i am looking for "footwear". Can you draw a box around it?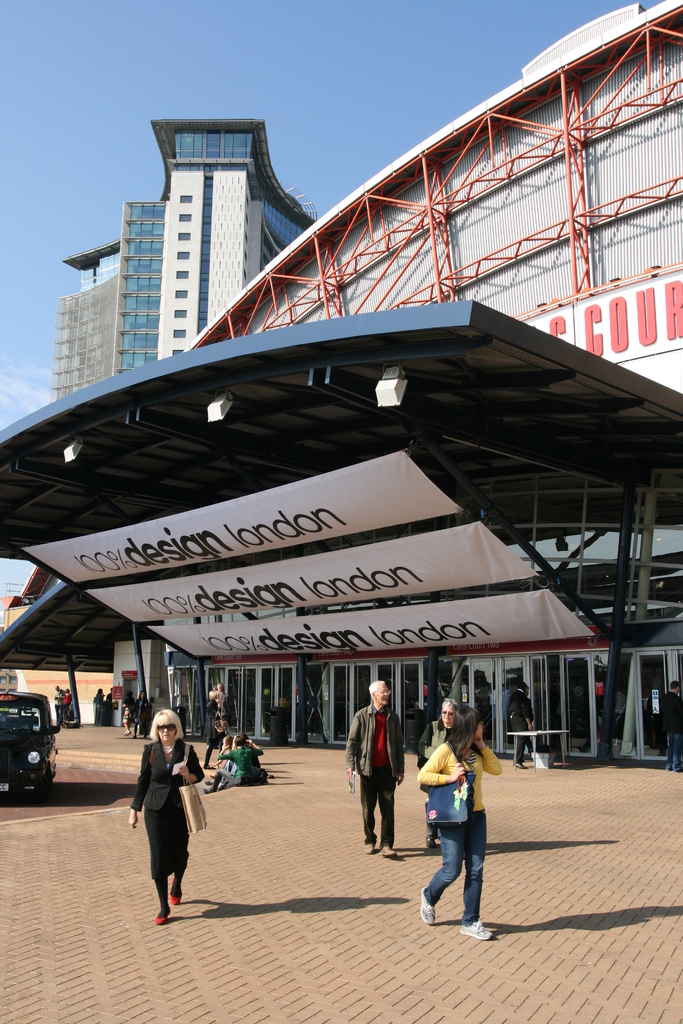
Sure, the bounding box is locate(199, 781, 220, 790).
